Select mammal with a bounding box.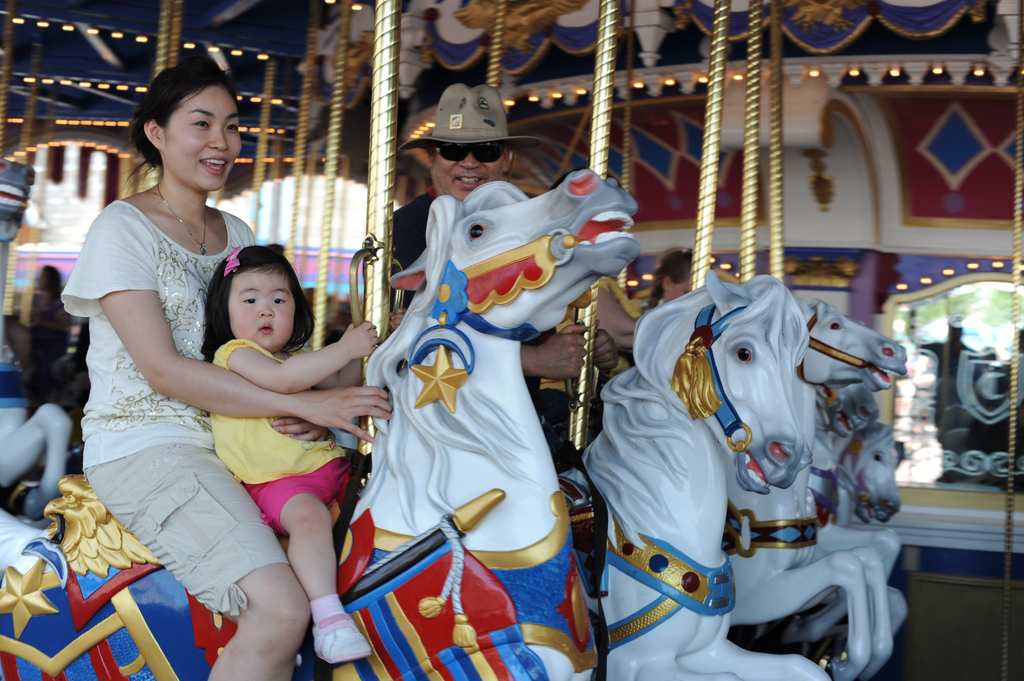
x1=0, y1=154, x2=73, y2=520.
